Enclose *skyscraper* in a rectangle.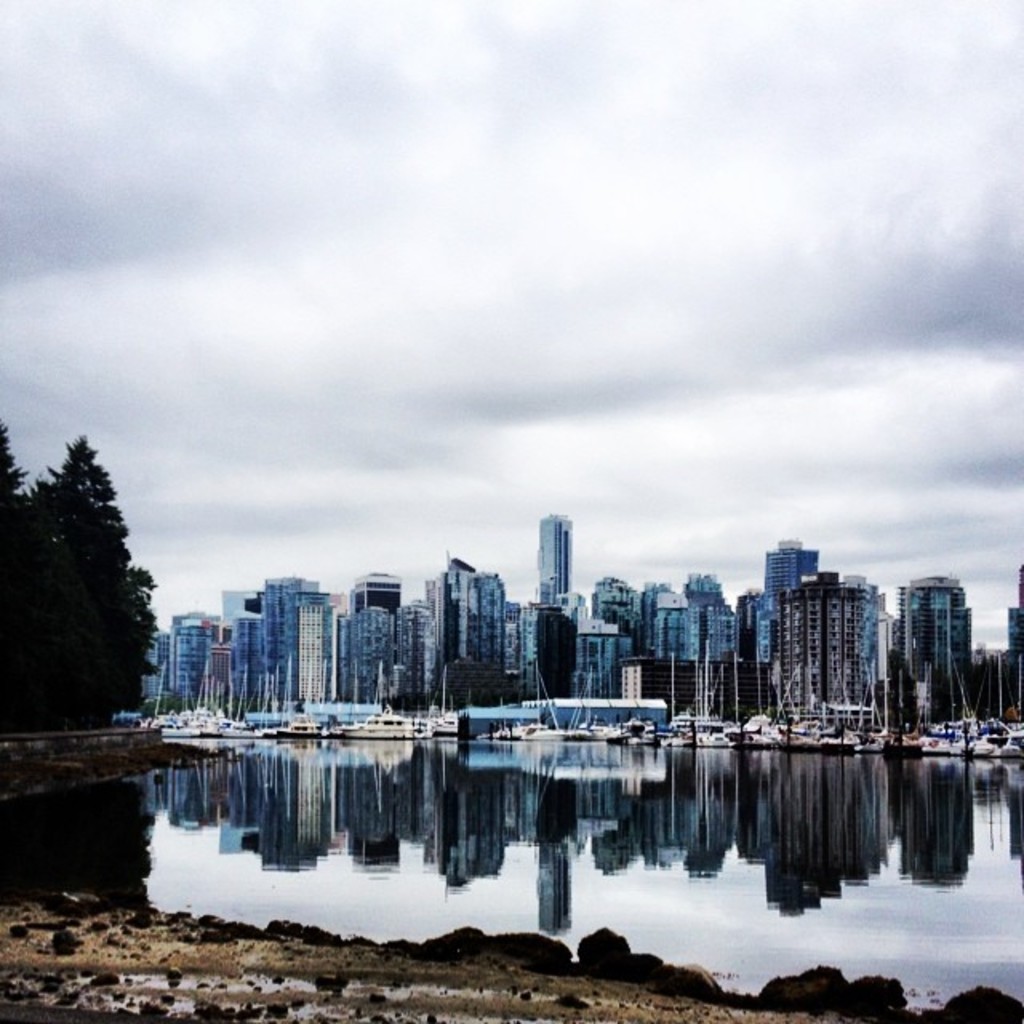
773:547:904:744.
